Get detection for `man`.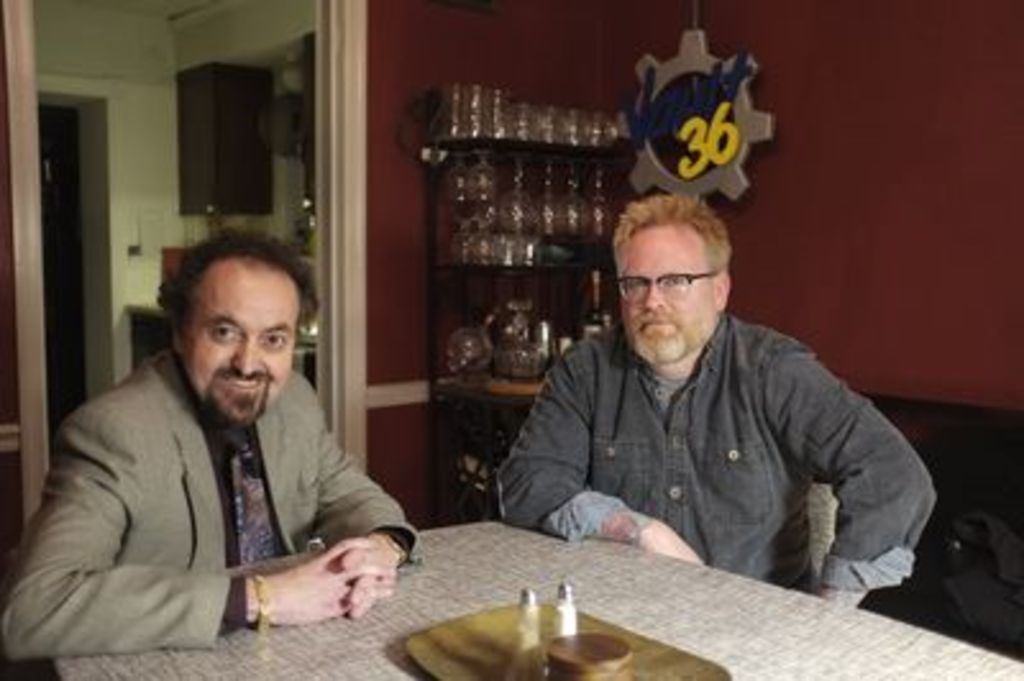
Detection: [x1=489, y1=187, x2=945, y2=612].
